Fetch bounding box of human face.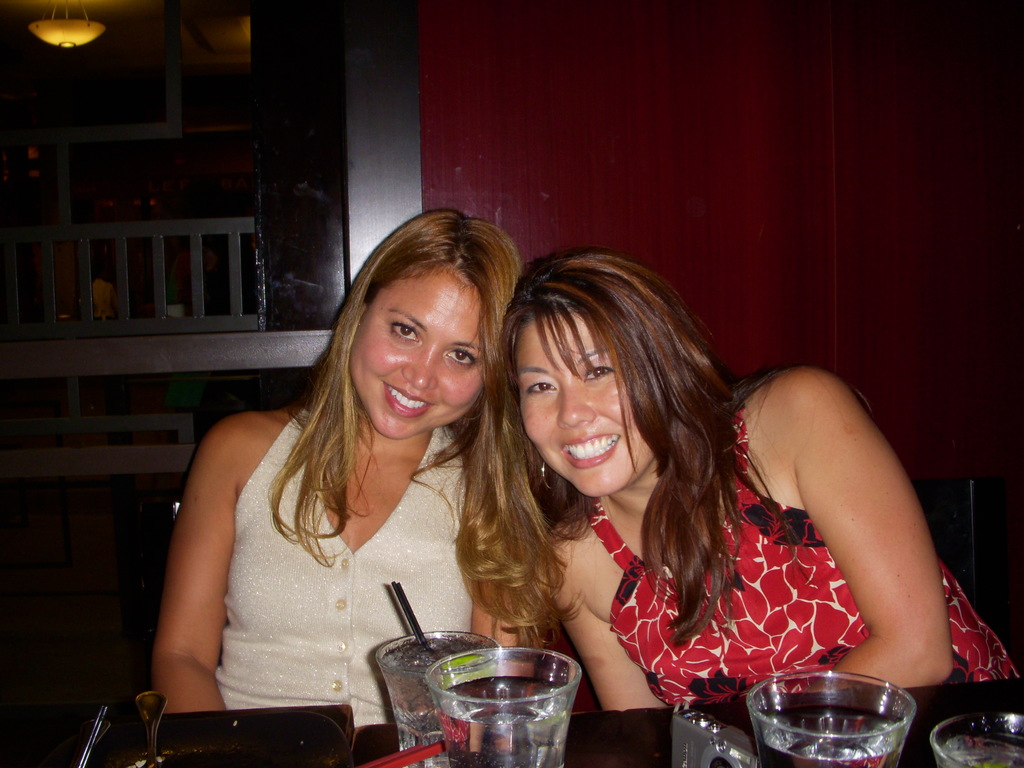
Bbox: [left=350, top=268, right=486, bottom=441].
